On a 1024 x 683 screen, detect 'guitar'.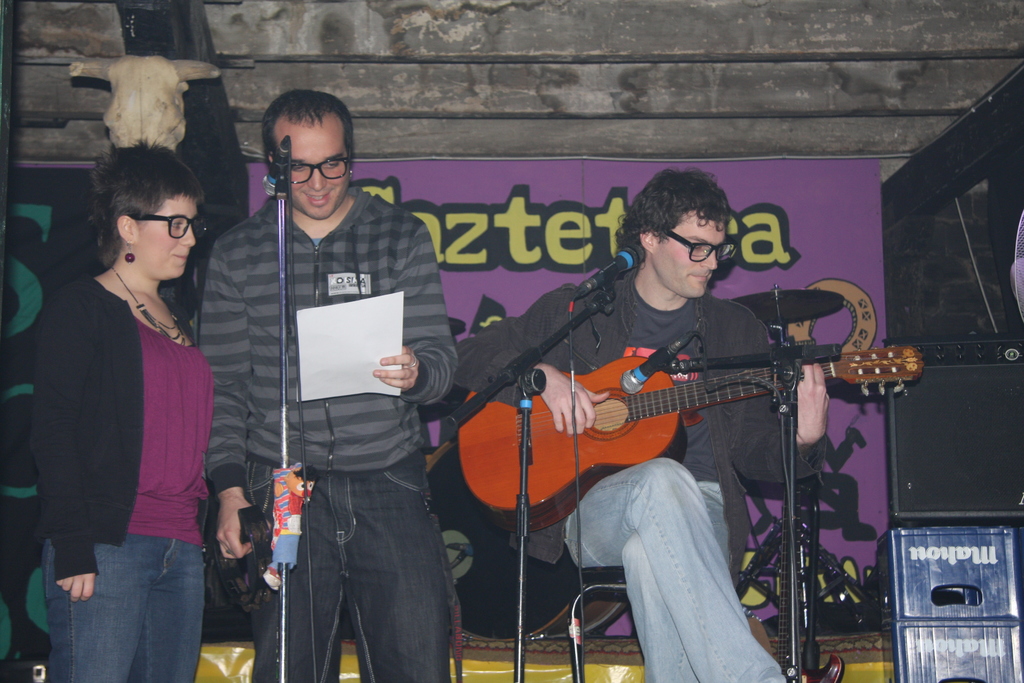
x1=473, y1=325, x2=955, y2=525.
